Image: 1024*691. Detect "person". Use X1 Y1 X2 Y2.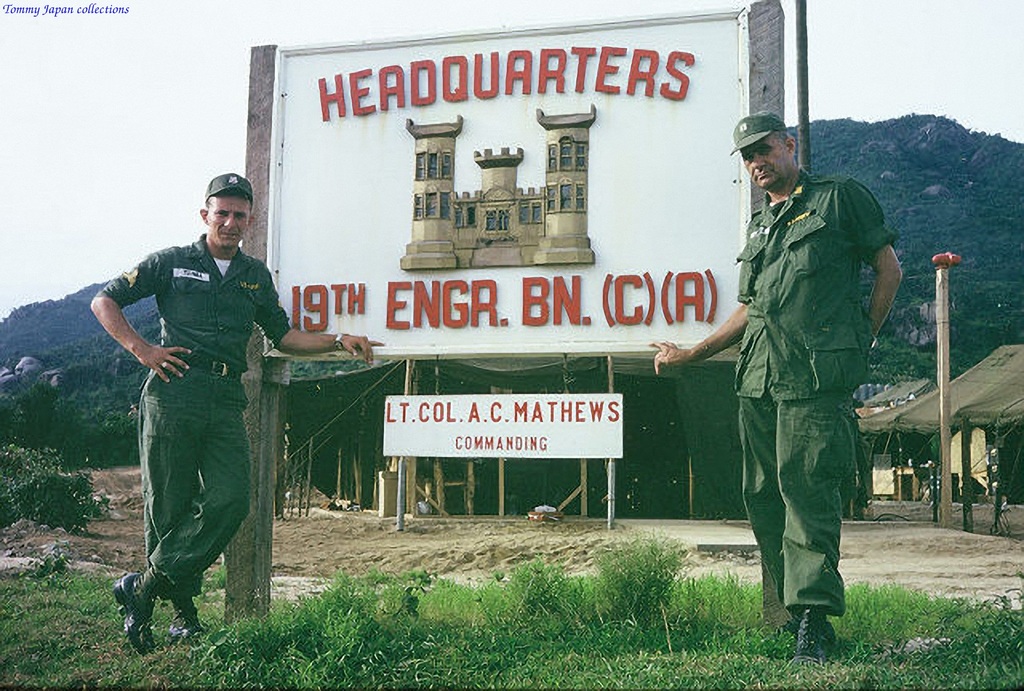
87 172 381 658.
